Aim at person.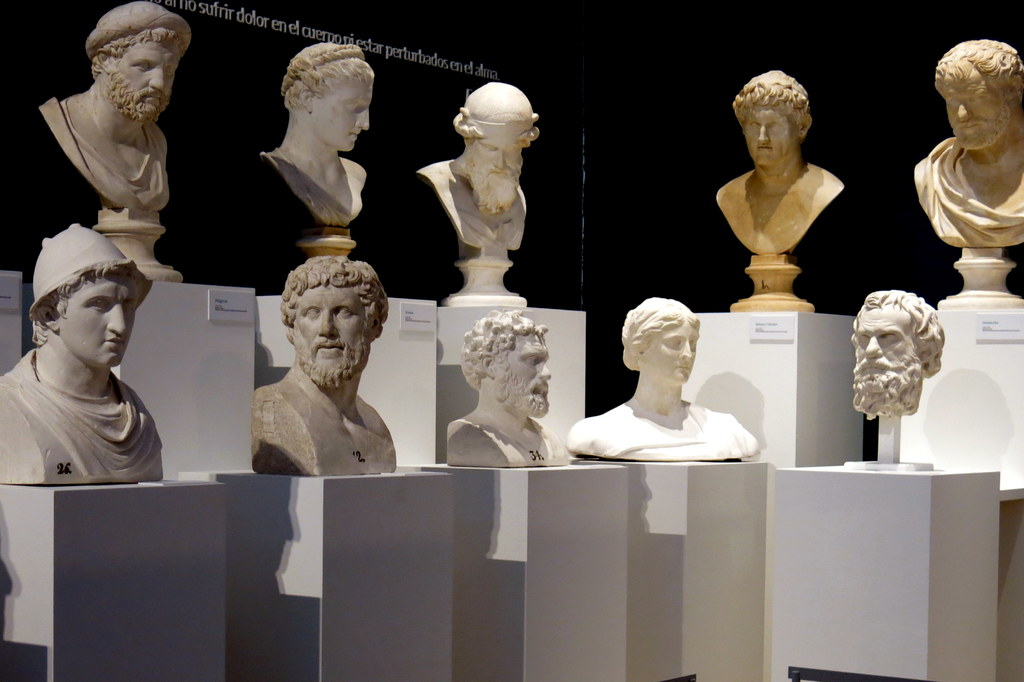
Aimed at <bbox>0, 220, 175, 483</bbox>.
